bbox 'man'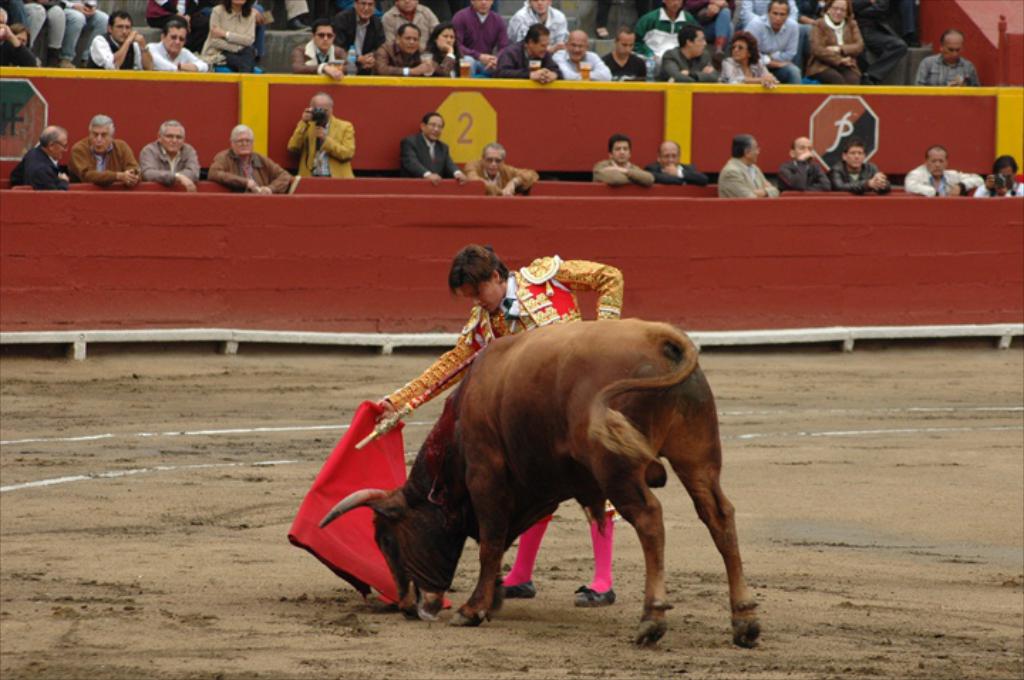
(x1=593, y1=134, x2=654, y2=185)
